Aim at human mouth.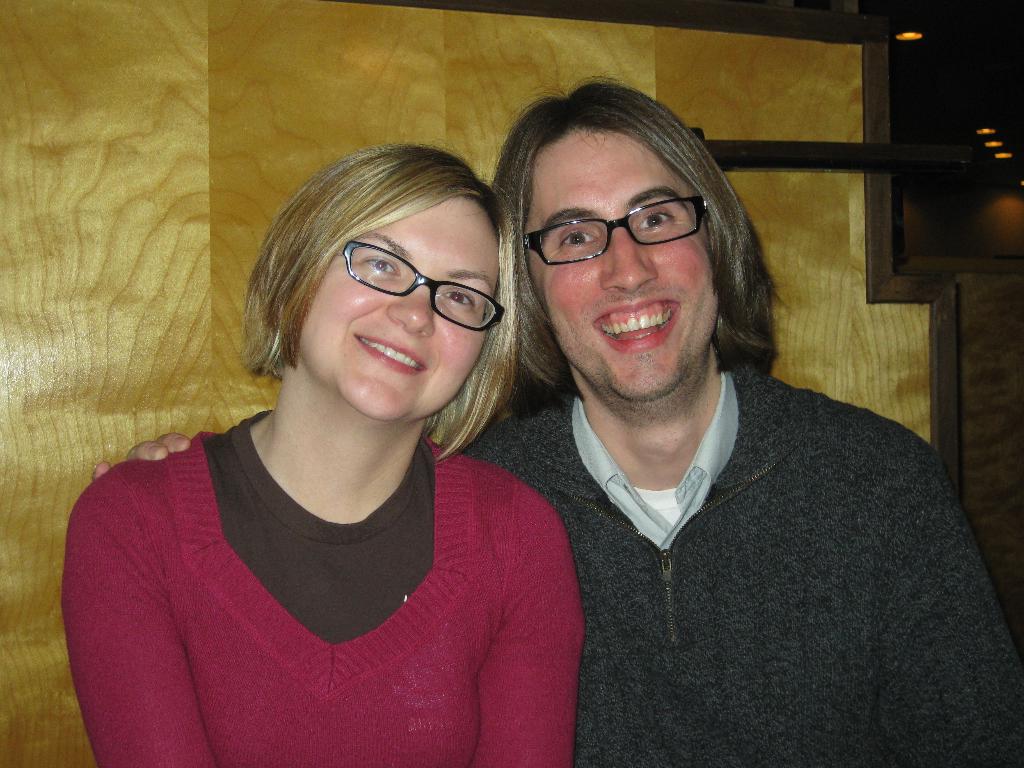
Aimed at Rect(359, 334, 427, 365).
